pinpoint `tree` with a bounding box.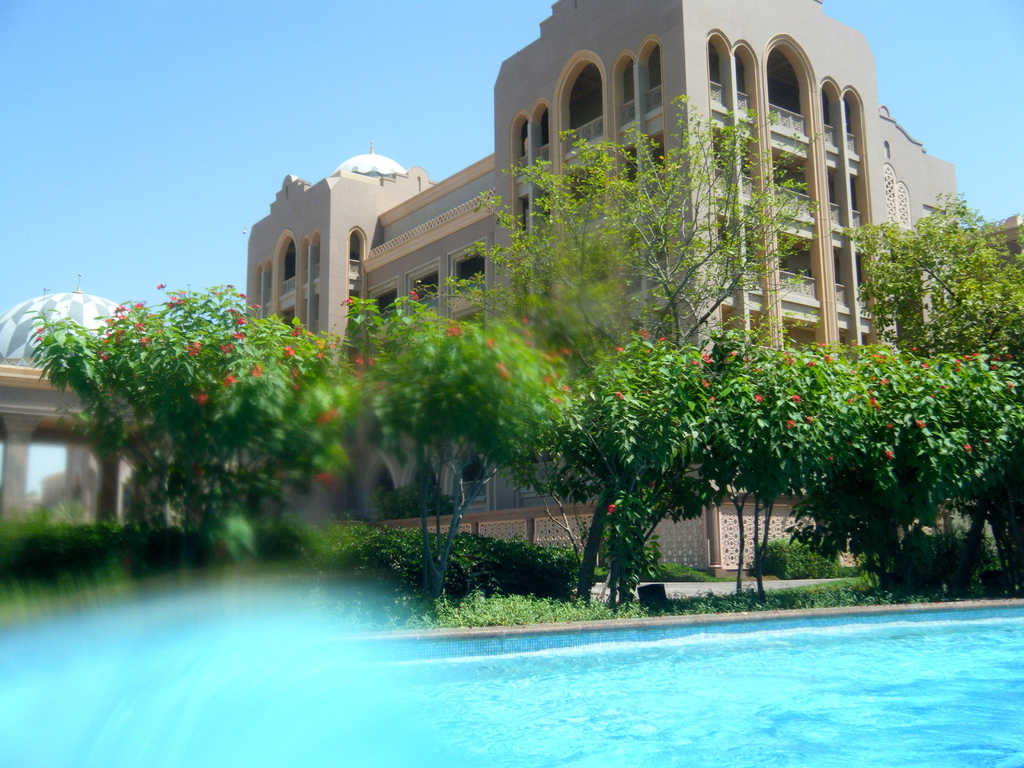
region(842, 188, 1023, 376).
